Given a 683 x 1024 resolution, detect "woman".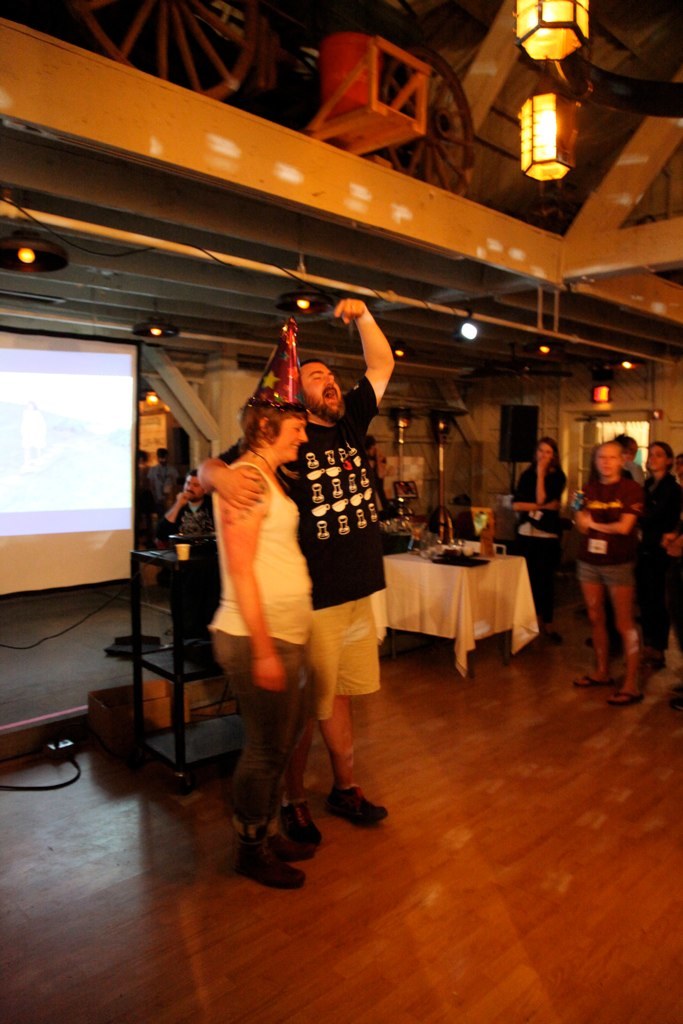
box=[505, 439, 571, 624].
